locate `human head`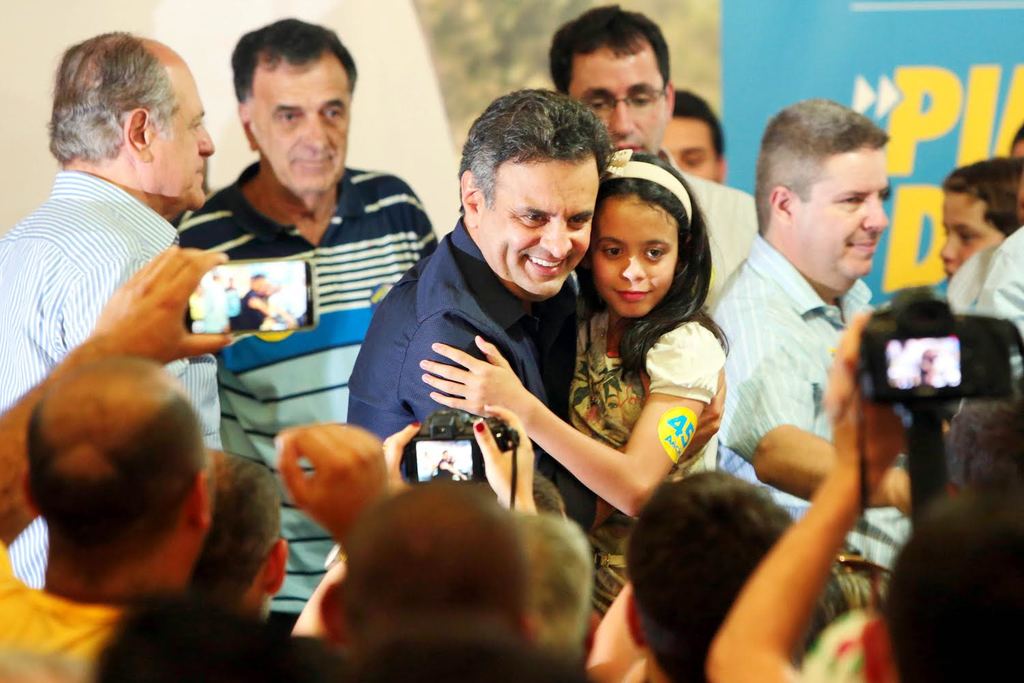
<bbox>939, 160, 1023, 279</bbox>
